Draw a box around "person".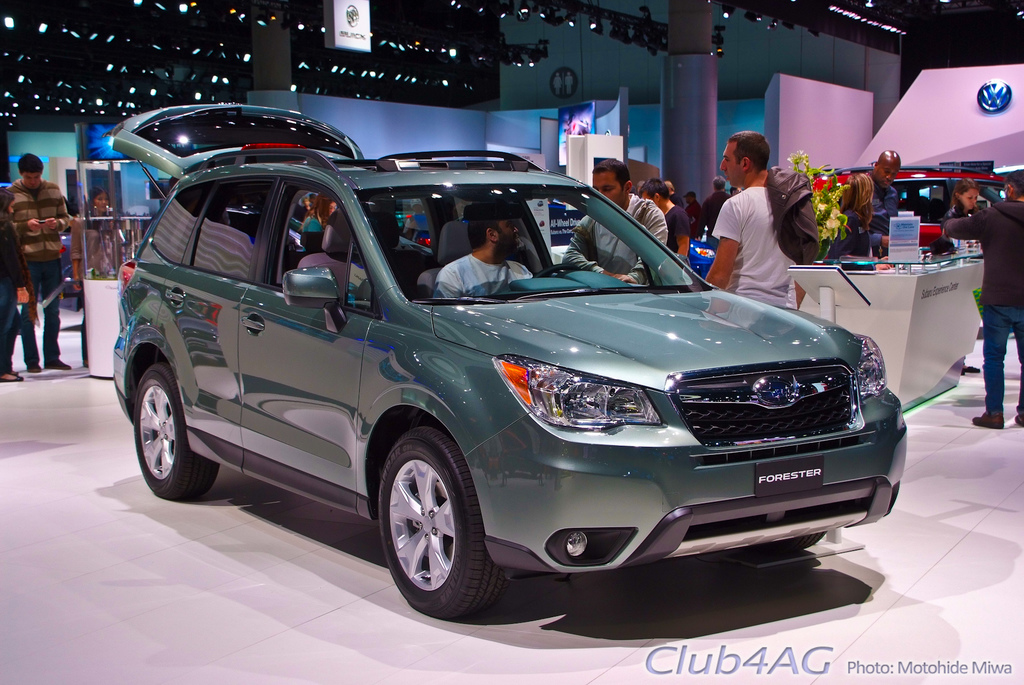
bbox(557, 152, 675, 291).
